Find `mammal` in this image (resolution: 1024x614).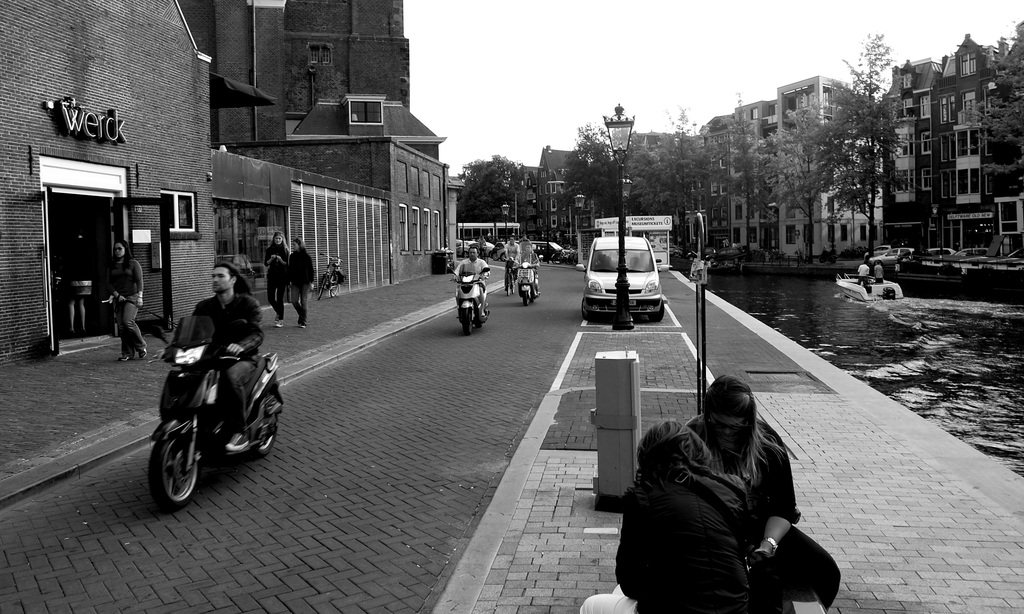
<region>454, 244, 488, 312</region>.
